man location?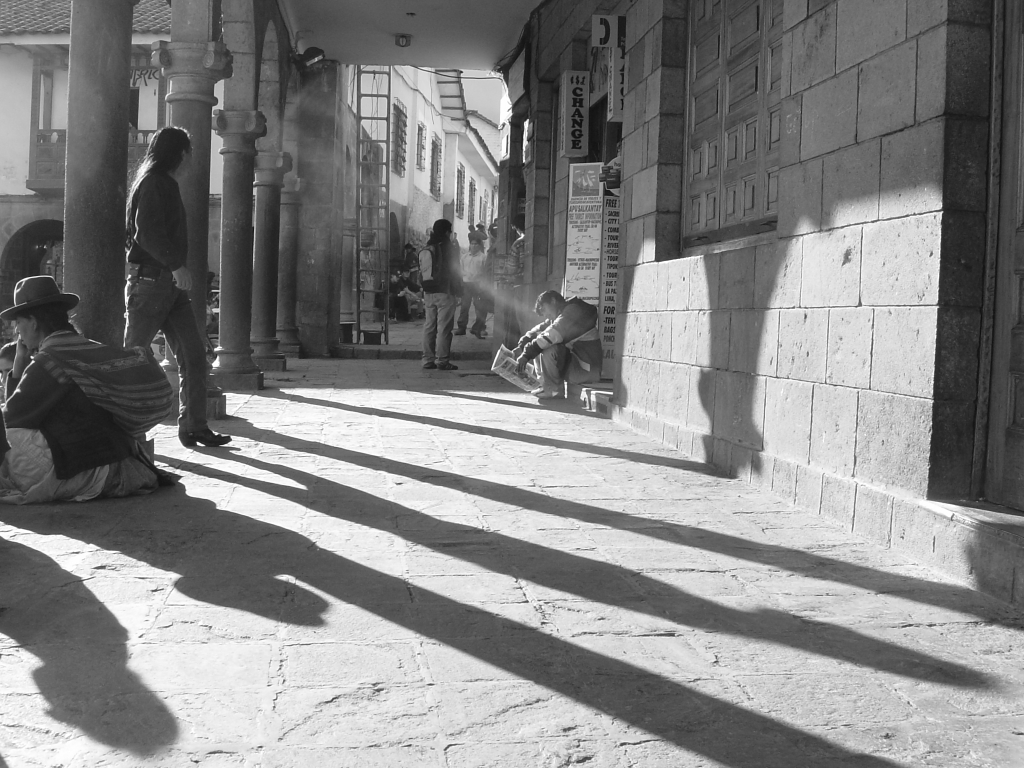
<region>508, 215, 530, 335</region>
